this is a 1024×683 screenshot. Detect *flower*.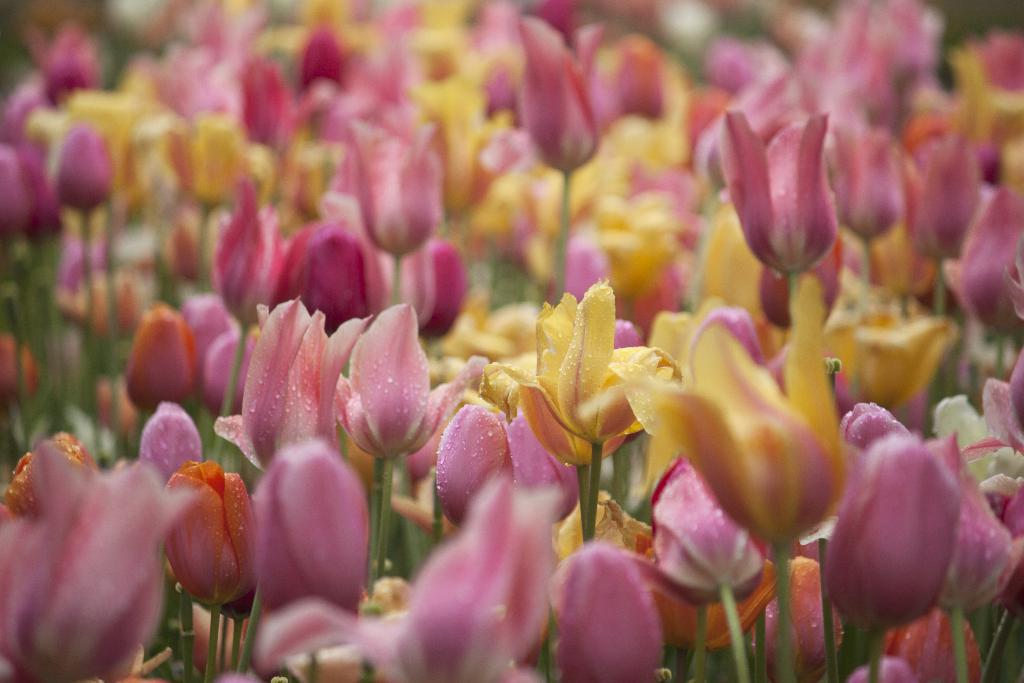
0 423 164 682.
